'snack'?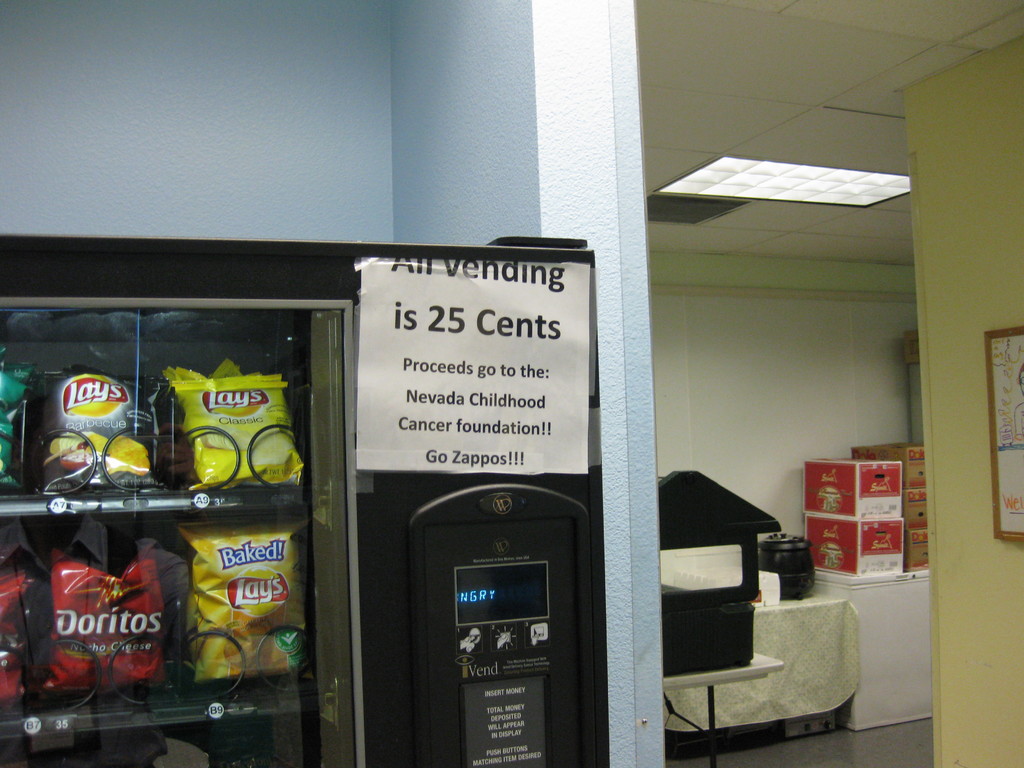
left=40, top=545, right=168, bottom=683
